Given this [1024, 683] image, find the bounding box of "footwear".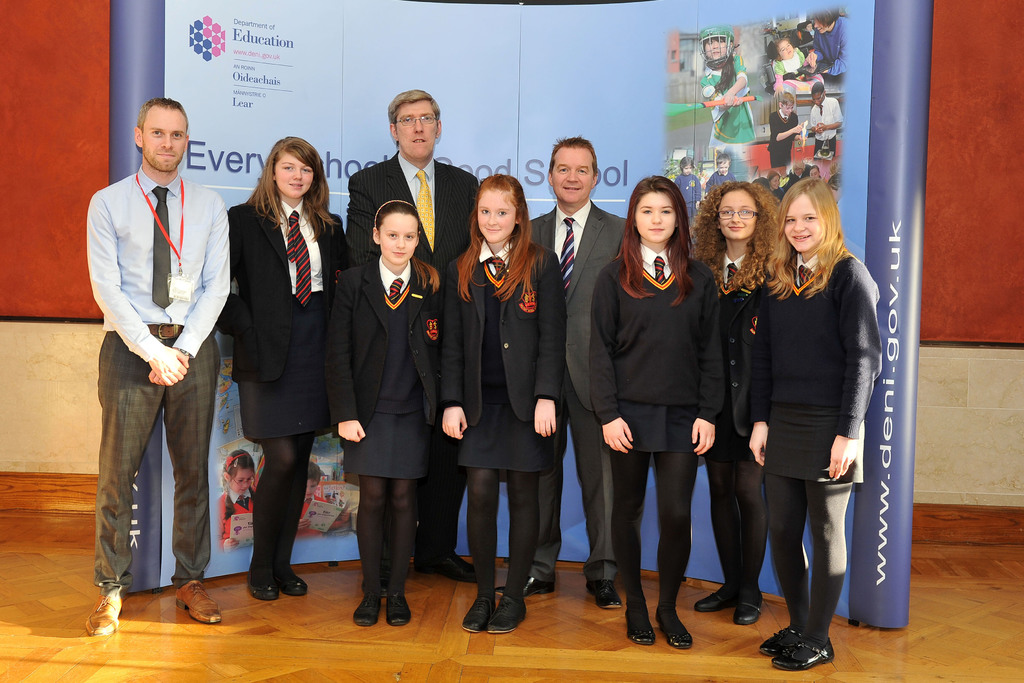
select_region(244, 572, 282, 600).
